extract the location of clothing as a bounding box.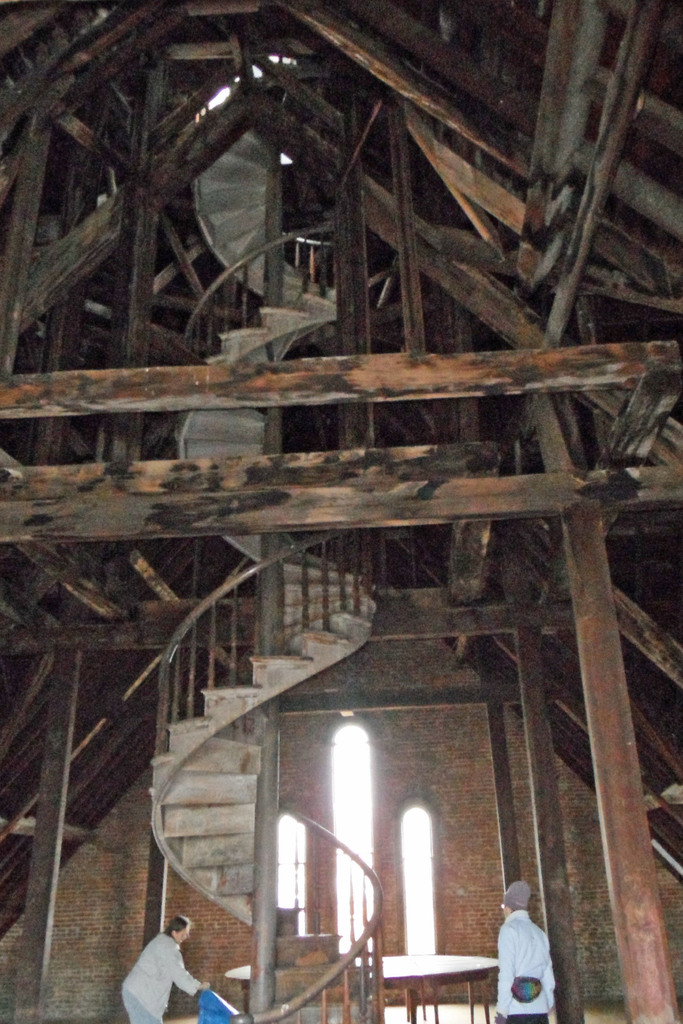
bbox=[495, 903, 574, 1011].
